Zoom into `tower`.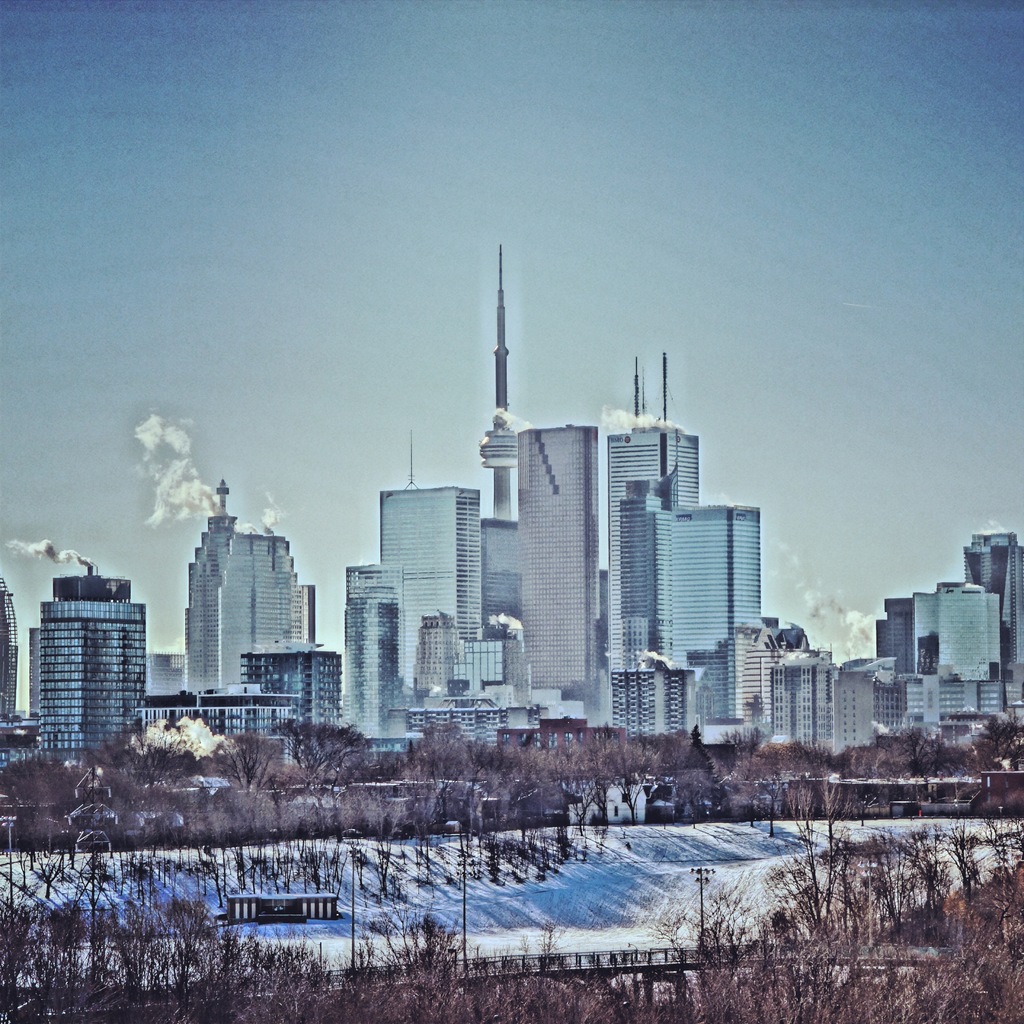
Zoom target: 0, 577, 21, 727.
